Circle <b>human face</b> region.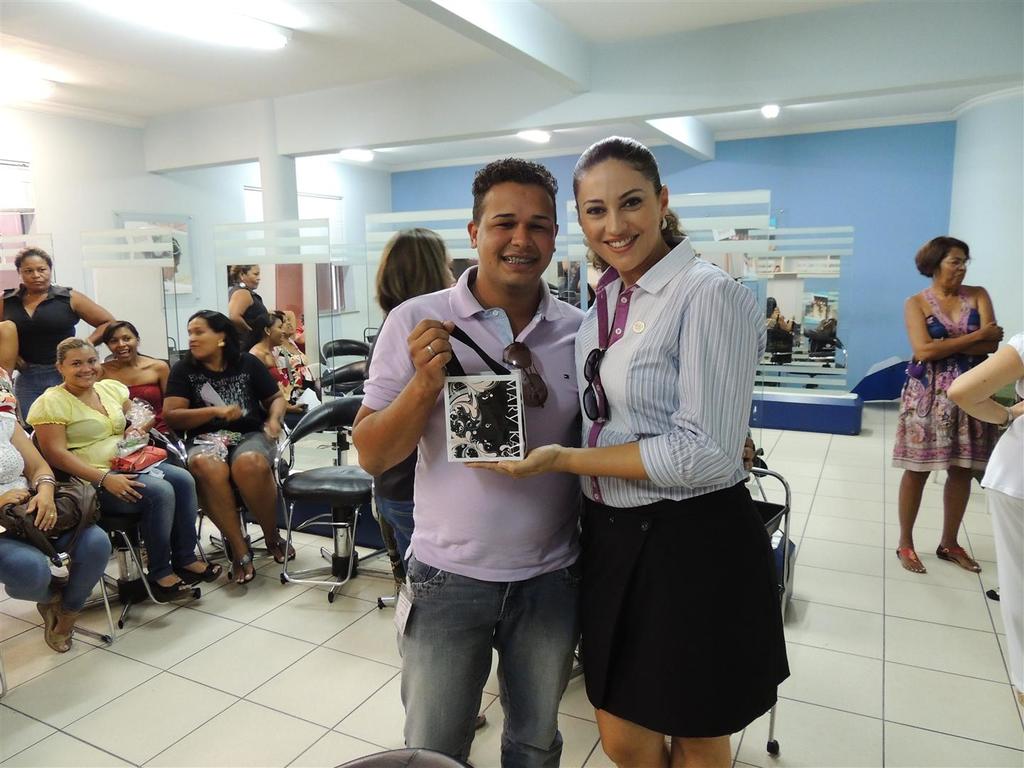
Region: 474, 182, 554, 288.
